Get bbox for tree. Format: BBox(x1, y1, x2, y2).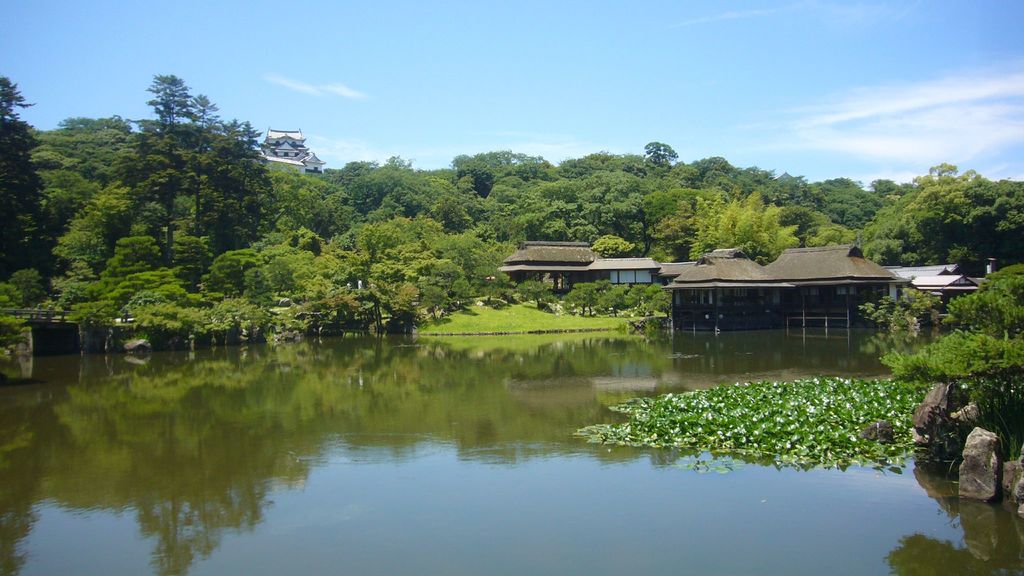
BBox(687, 196, 722, 259).
